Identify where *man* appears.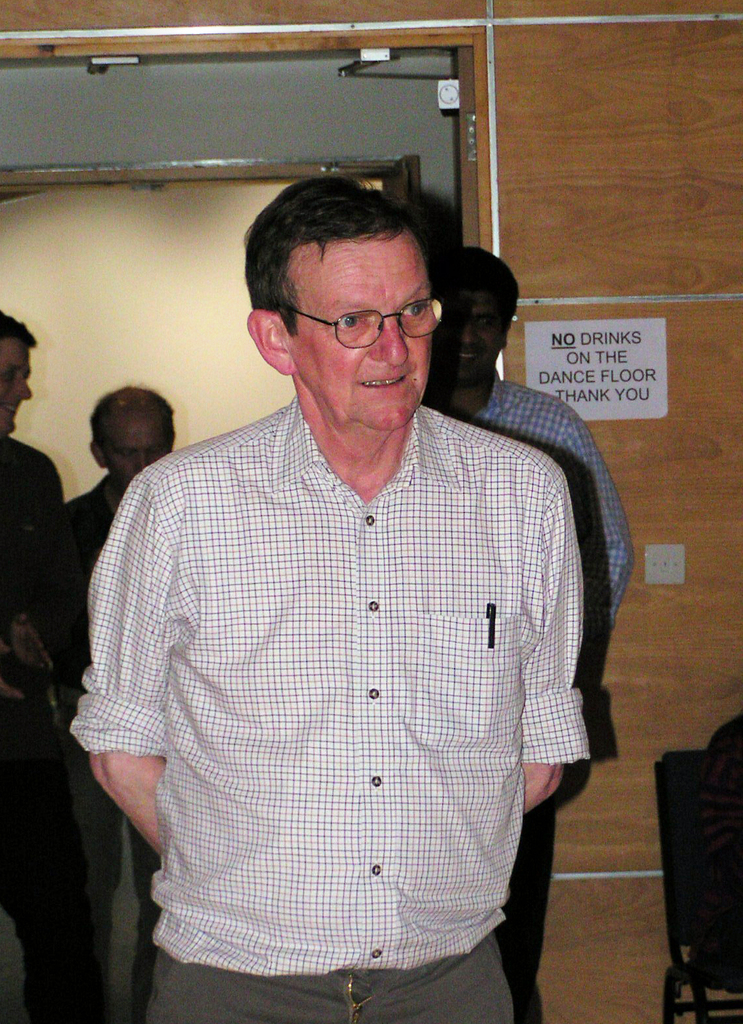
Appears at [x1=426, y1=246, x2=634, y2=1009].
